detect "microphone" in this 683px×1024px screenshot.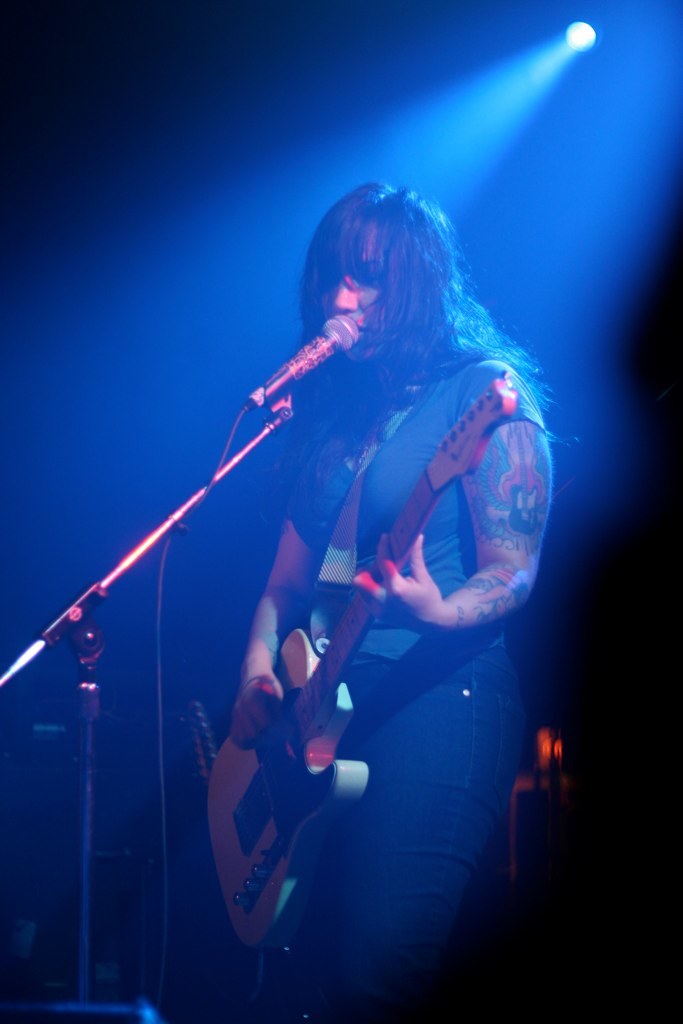
Detection: bbox=(252, 311, 369, 423).
